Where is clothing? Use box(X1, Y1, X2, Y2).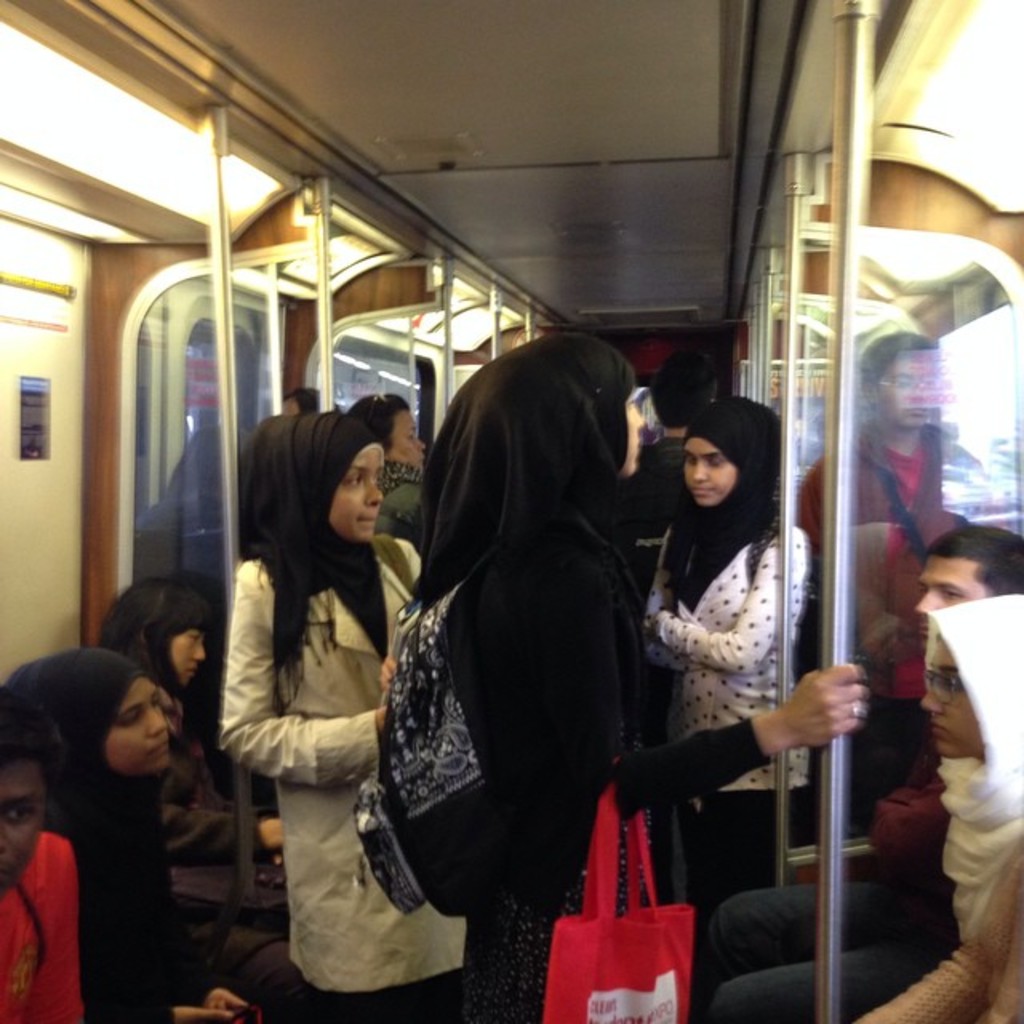
box(42, 643, 253, 1022).
